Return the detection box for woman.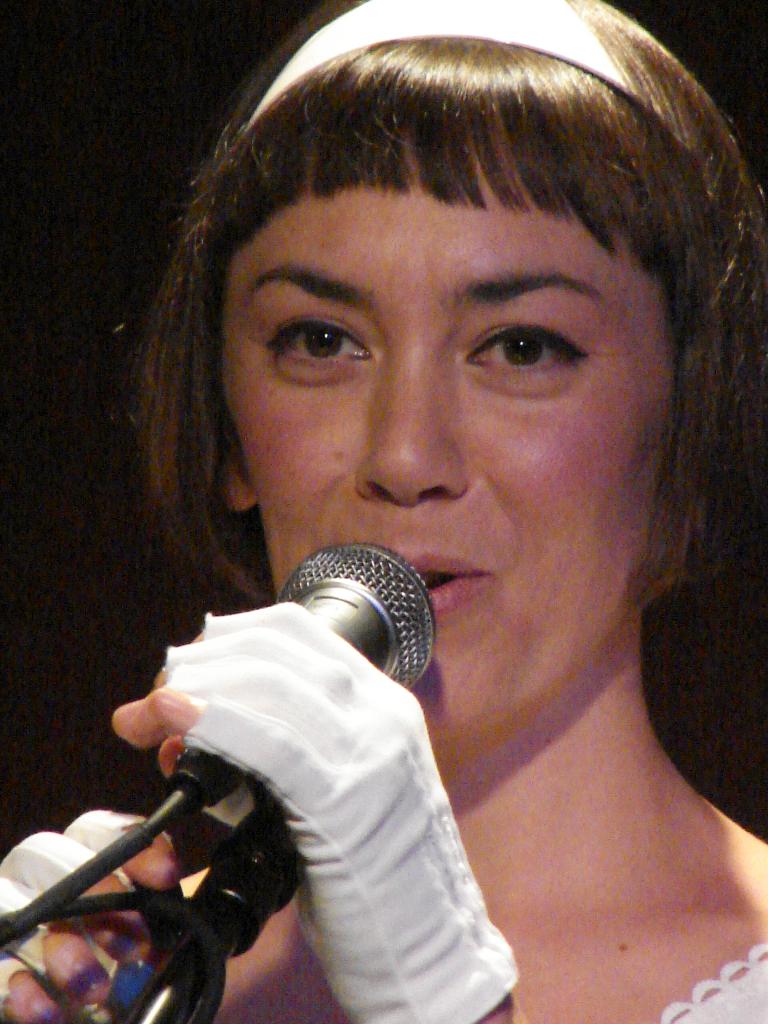
locate(29, 0, 740, 1012).
